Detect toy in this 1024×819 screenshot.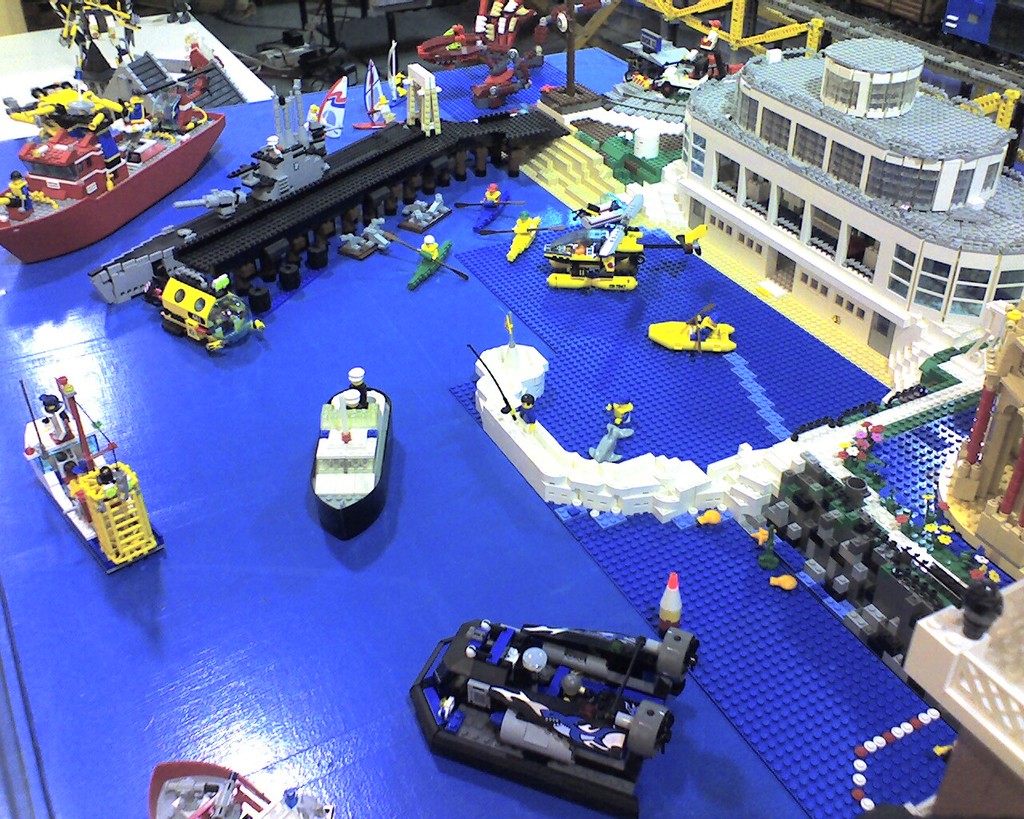
Detection: left=904, top=574, right=1023, bottom=818.
